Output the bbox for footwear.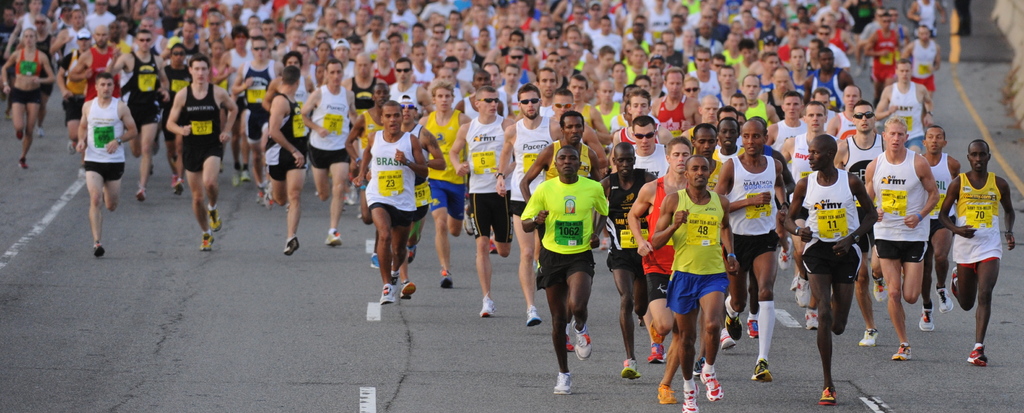
bbox=[326, 227, 345, 245].
